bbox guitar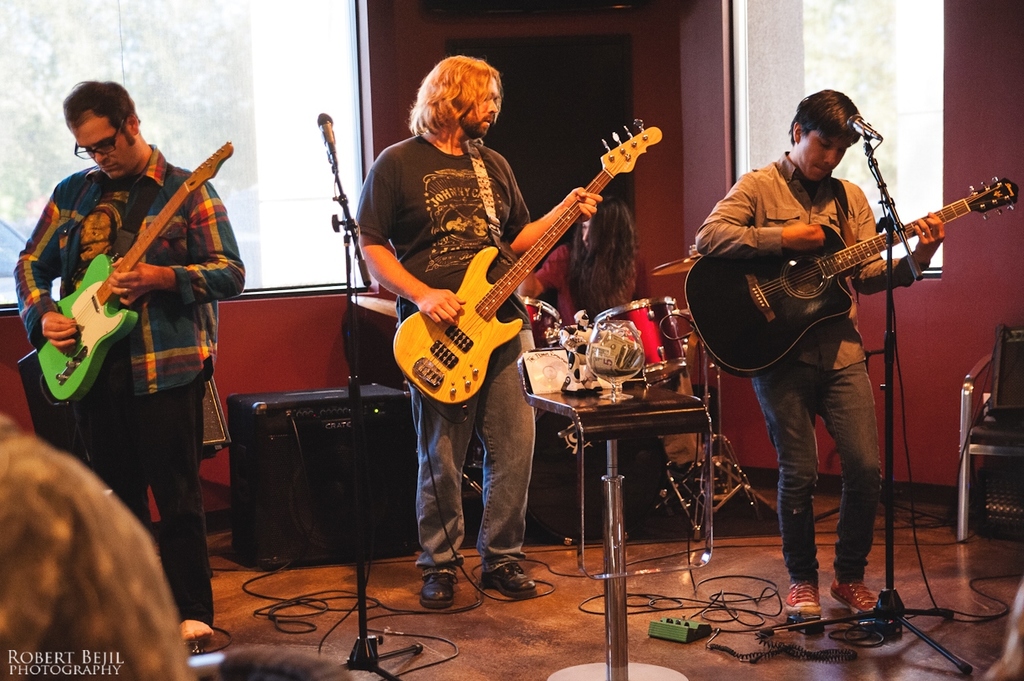
394:110:667:414
